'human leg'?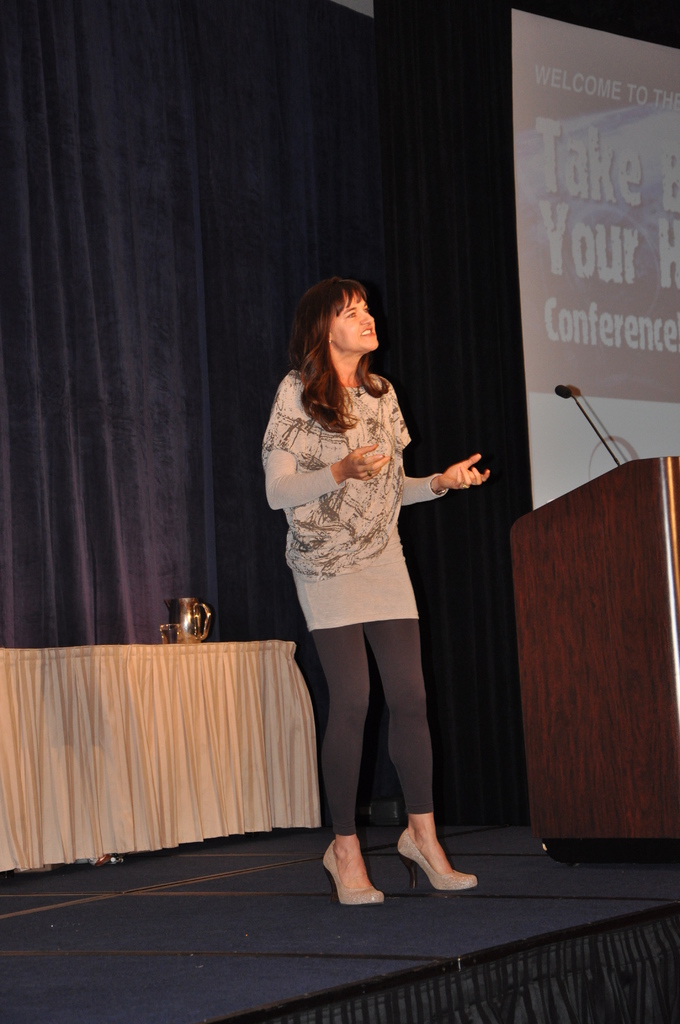
295, 557, 384, 909
